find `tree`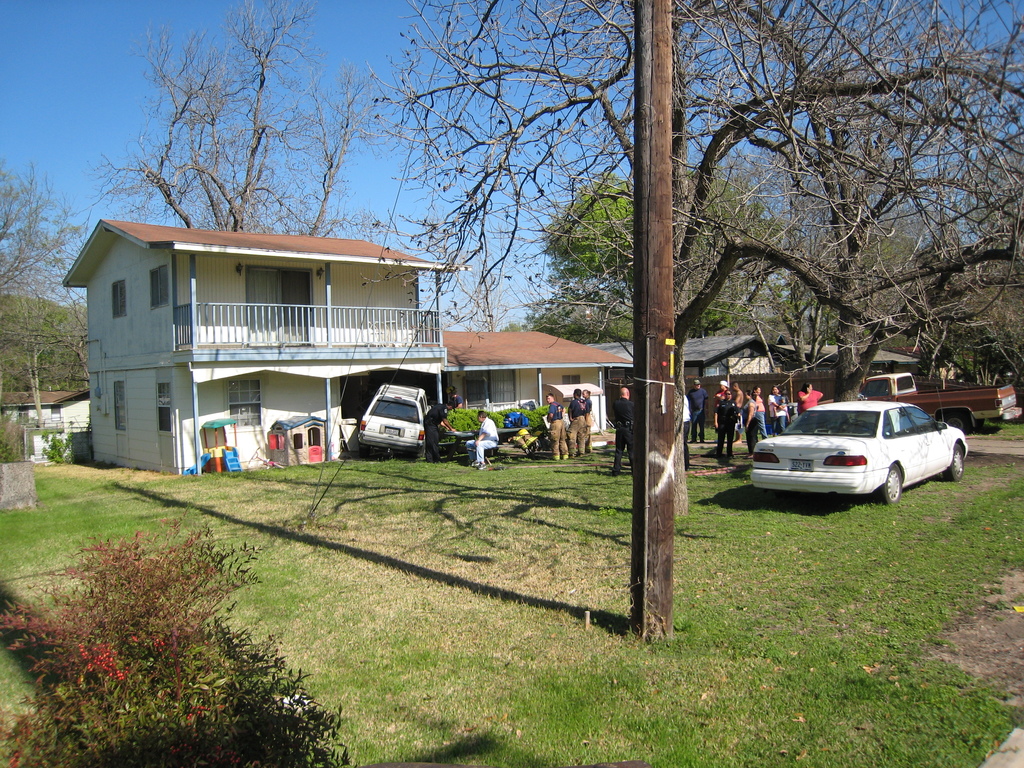
bbox=[530, 172, 782, 324]
